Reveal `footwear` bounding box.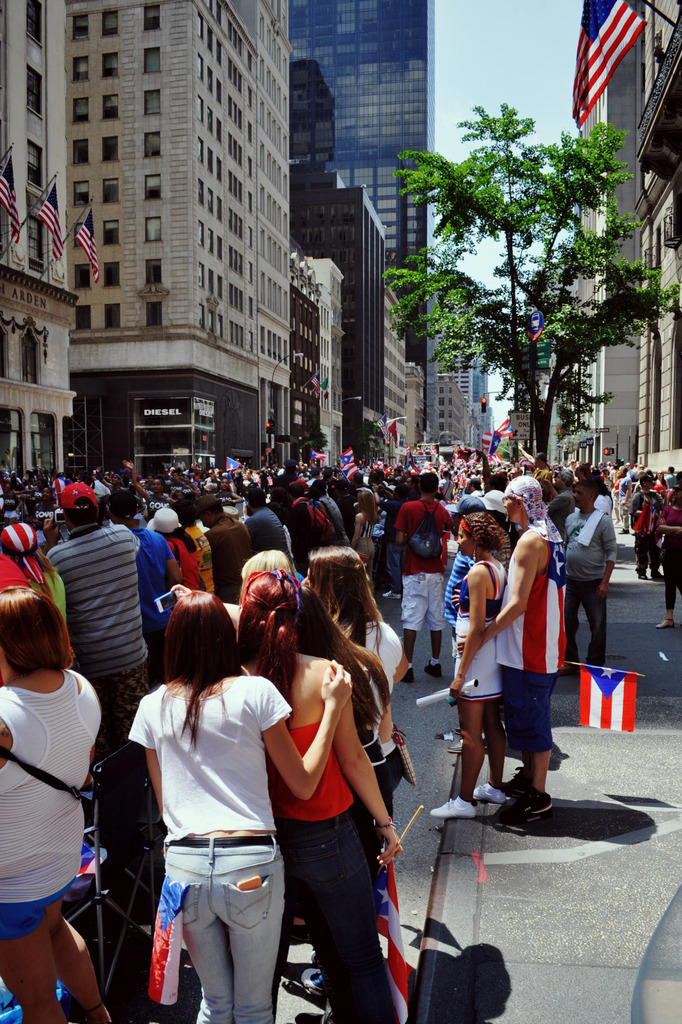
Revealed: BBox(380, 588, 402, 603).
